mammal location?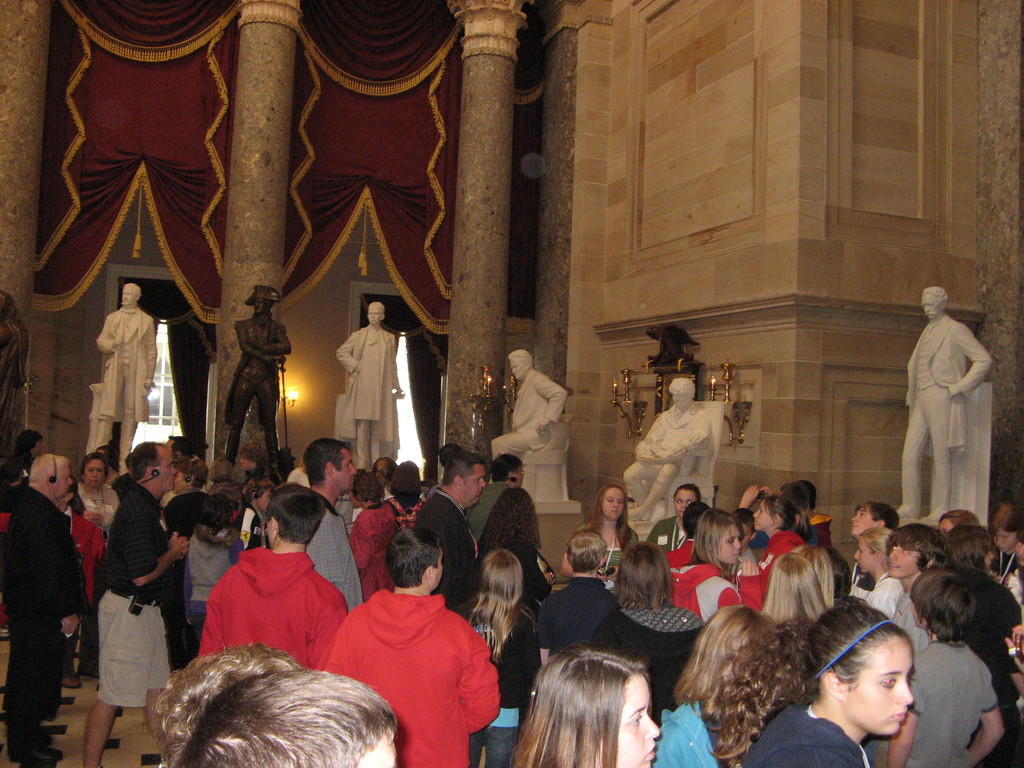
335/299/403/465
